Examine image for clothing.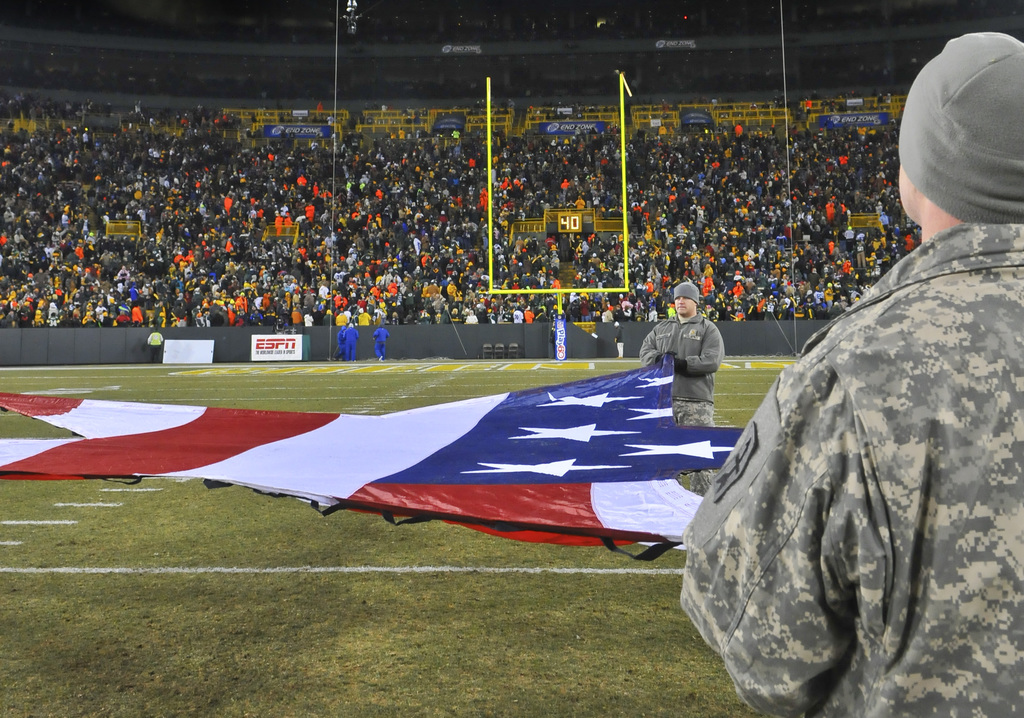
Examination result: region(548, 282, 559, 289).
